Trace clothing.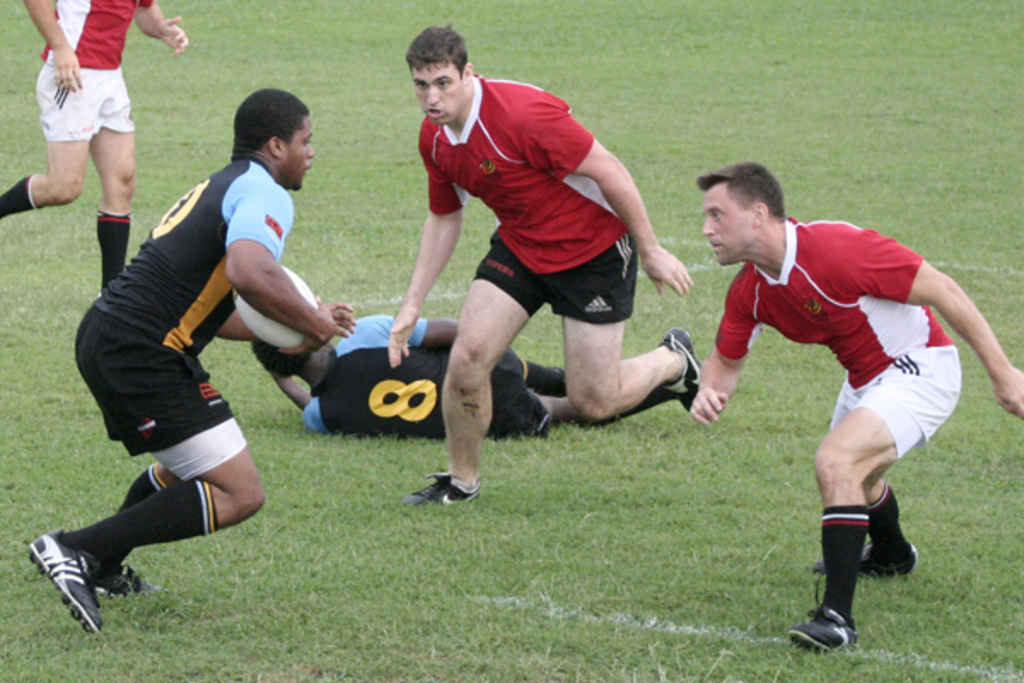
Traced to (x1=300, y1=312, x2=550, y2=437).
